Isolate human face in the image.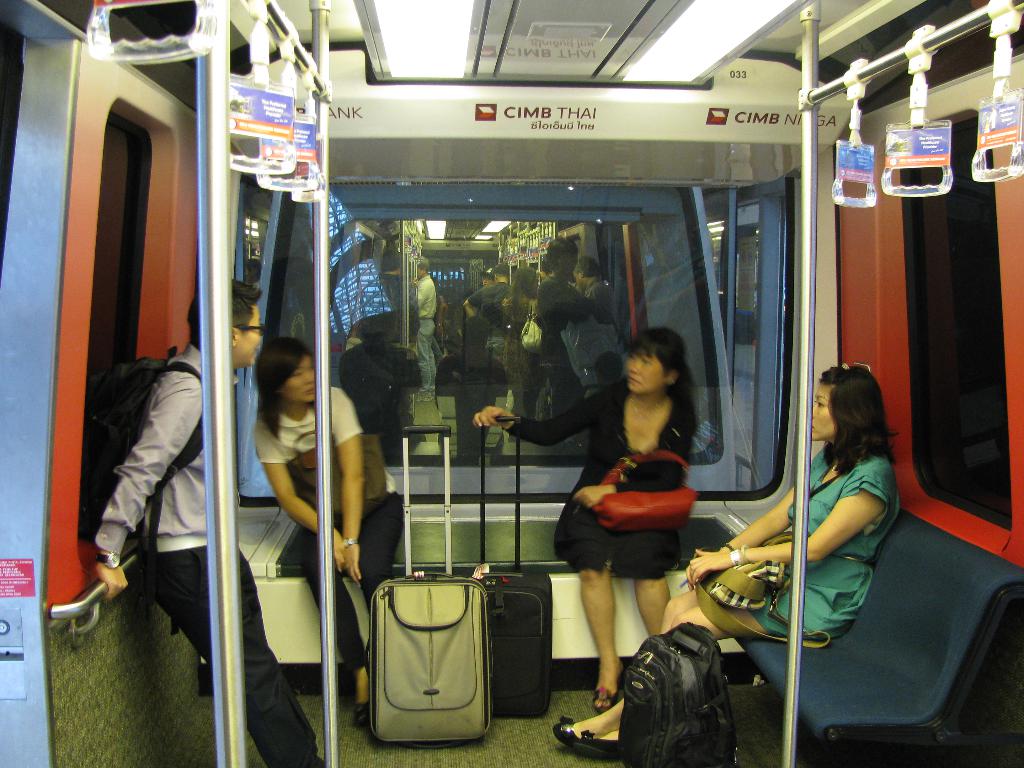
Isolated region: rect(624, 357, 669, 394).
